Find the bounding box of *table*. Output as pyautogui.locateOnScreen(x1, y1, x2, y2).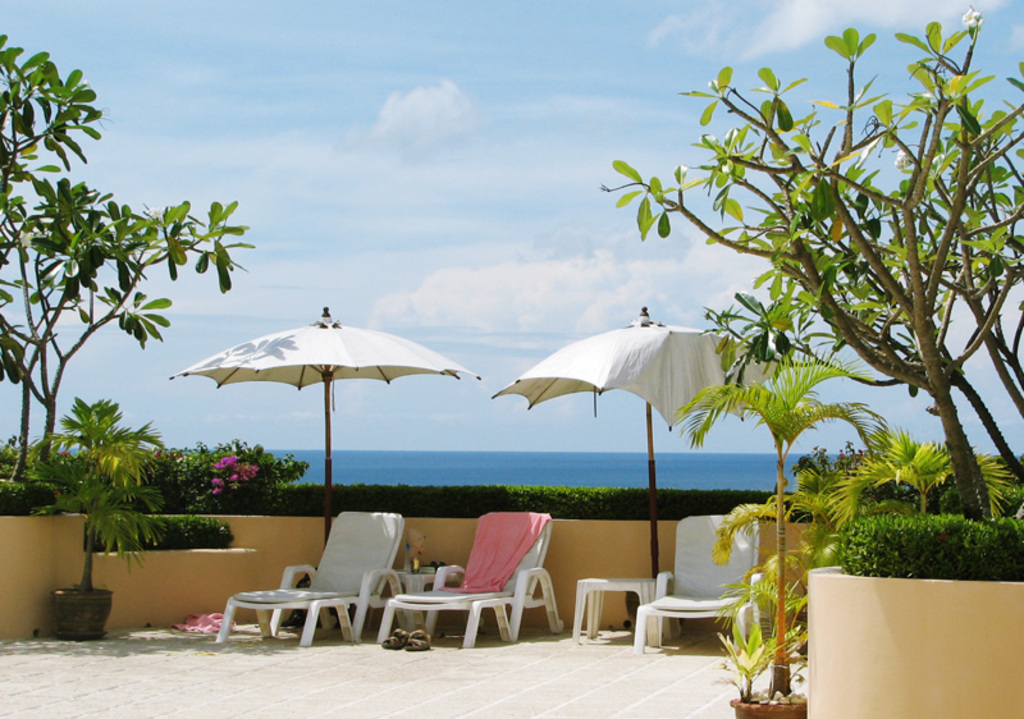
pyautogui.locateOnScreen(572, 573, 660, 641).
